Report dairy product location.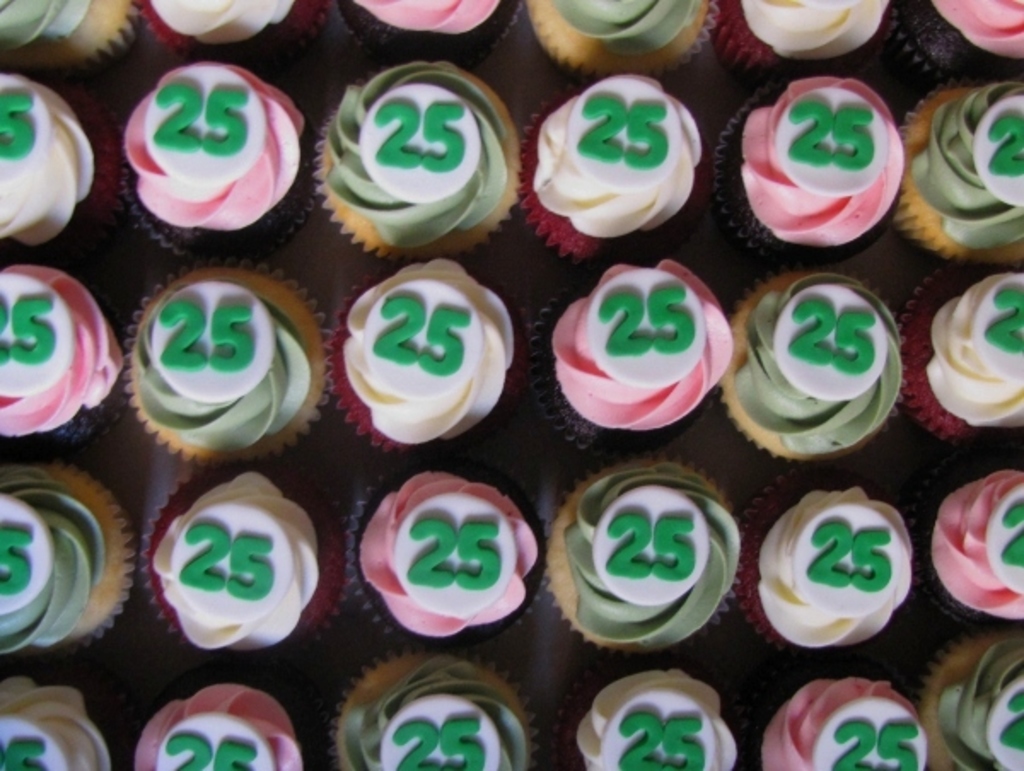
Report: <box>0,677,113,769</box>.
